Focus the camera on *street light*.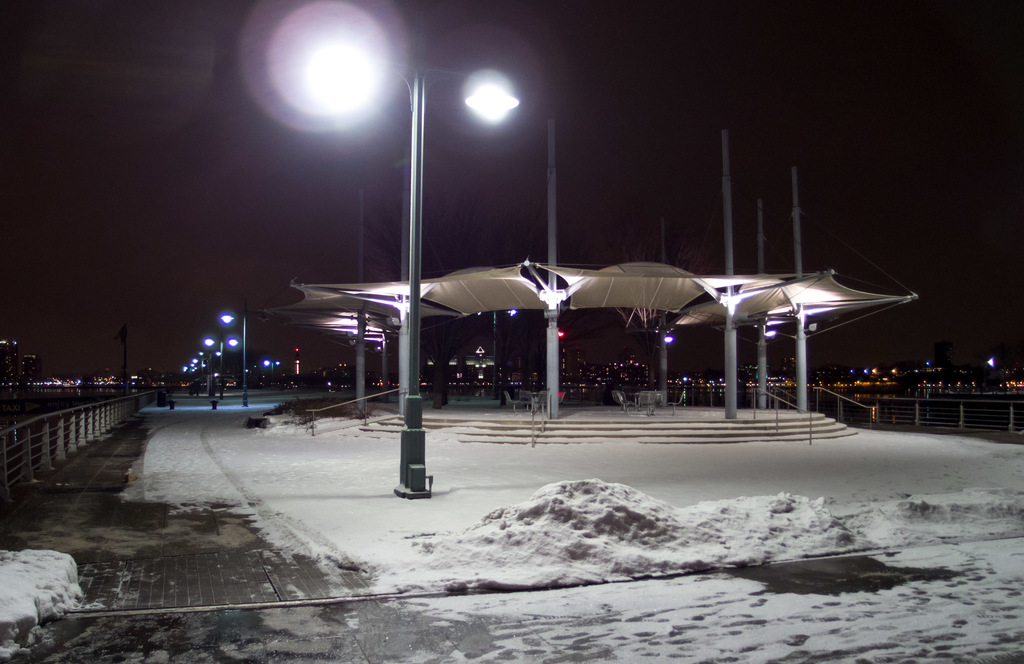
Focus region: {"x1": 297, "y1": 51, "x2": 525, "y2": 497}.
